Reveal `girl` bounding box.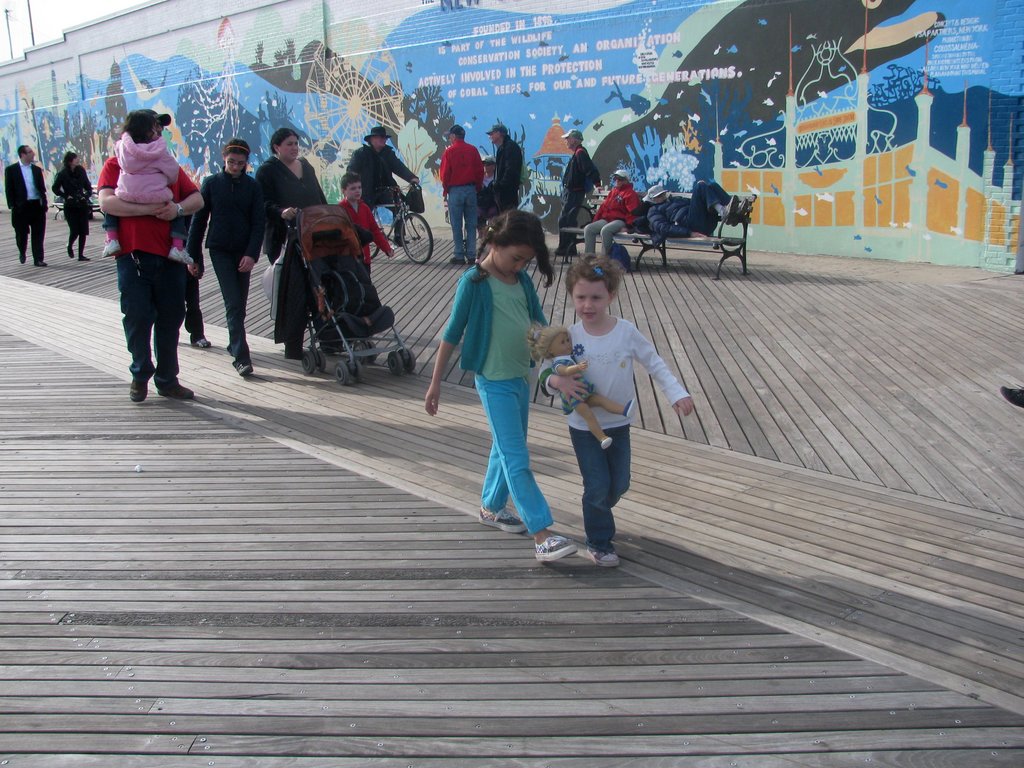
Revealed: 542,254,692,563.
